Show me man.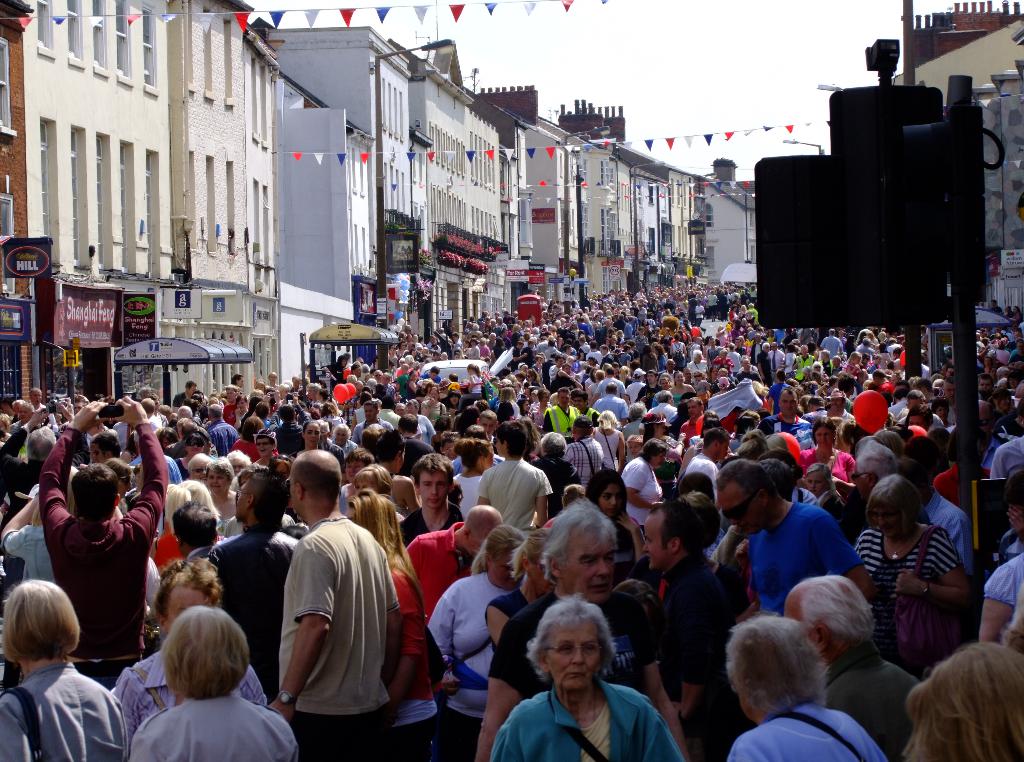
man is here: (left=594, top=382, right=627, bottom=432).
